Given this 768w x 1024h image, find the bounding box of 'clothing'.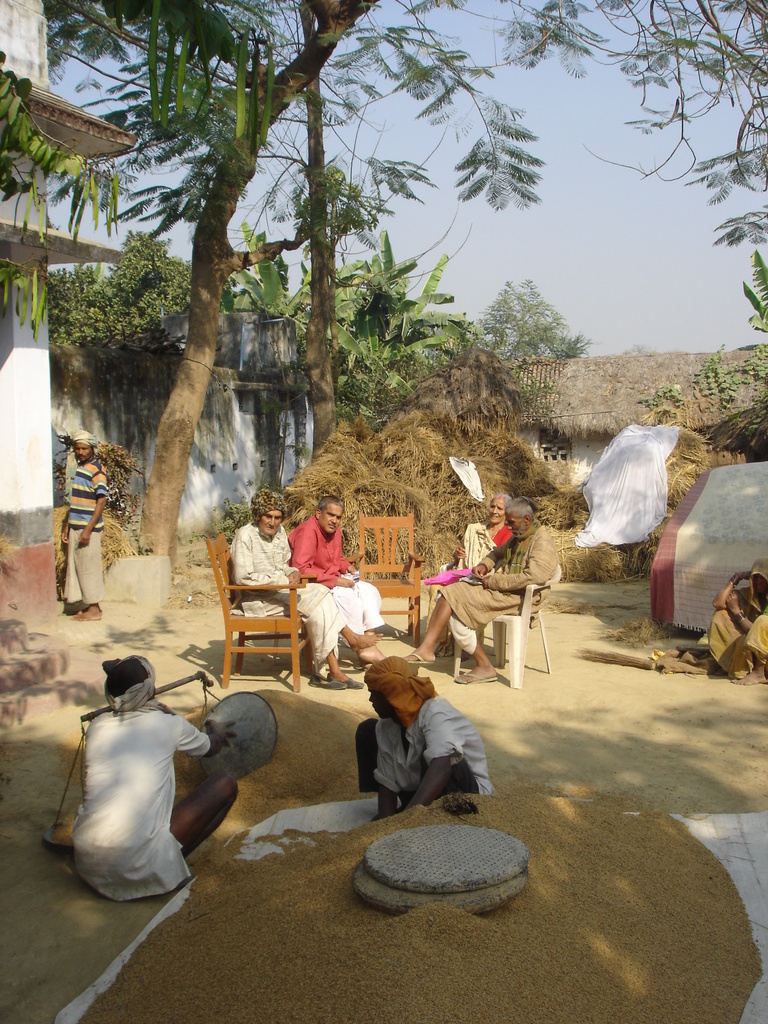
{"x1": 63, "y1": 463, "x2": 106, "y2": 598}.
